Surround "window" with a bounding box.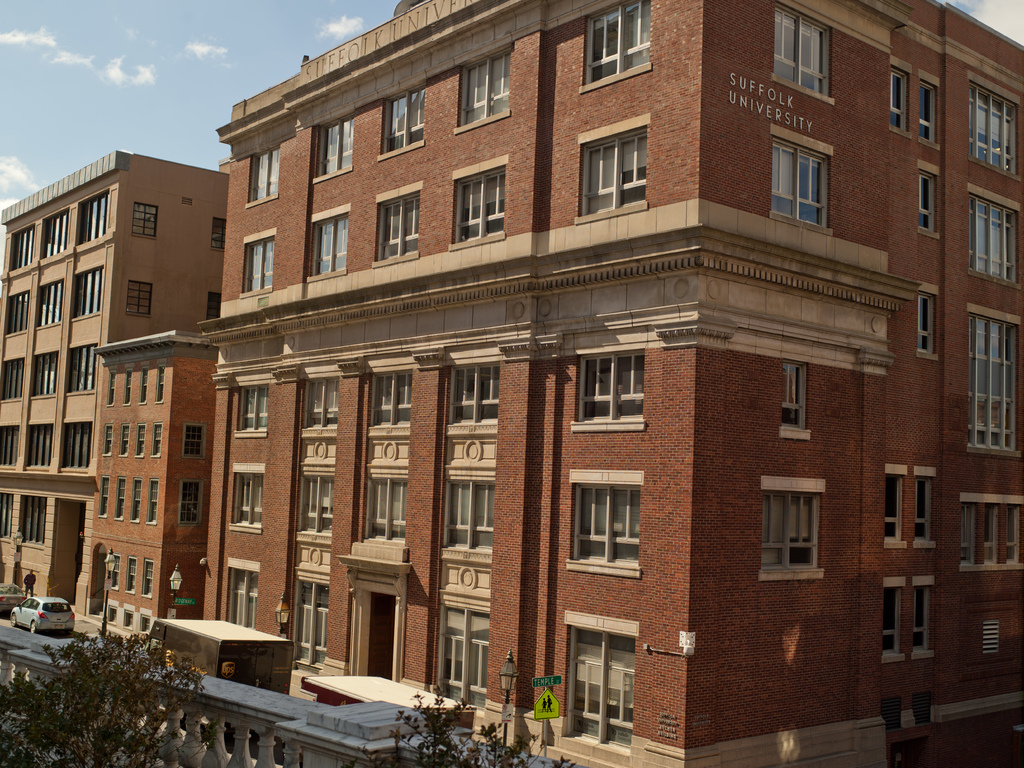
select_region(98, 477, 108, 520).
